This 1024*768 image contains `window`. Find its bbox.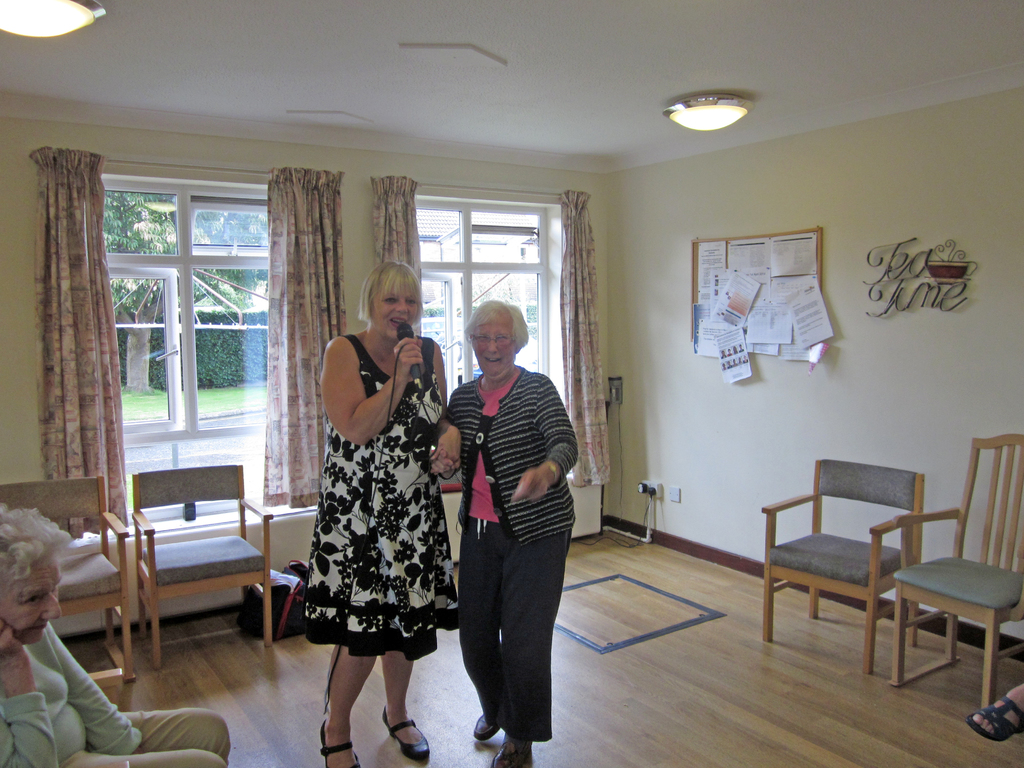
select_region(88, 172, 288, 524).
